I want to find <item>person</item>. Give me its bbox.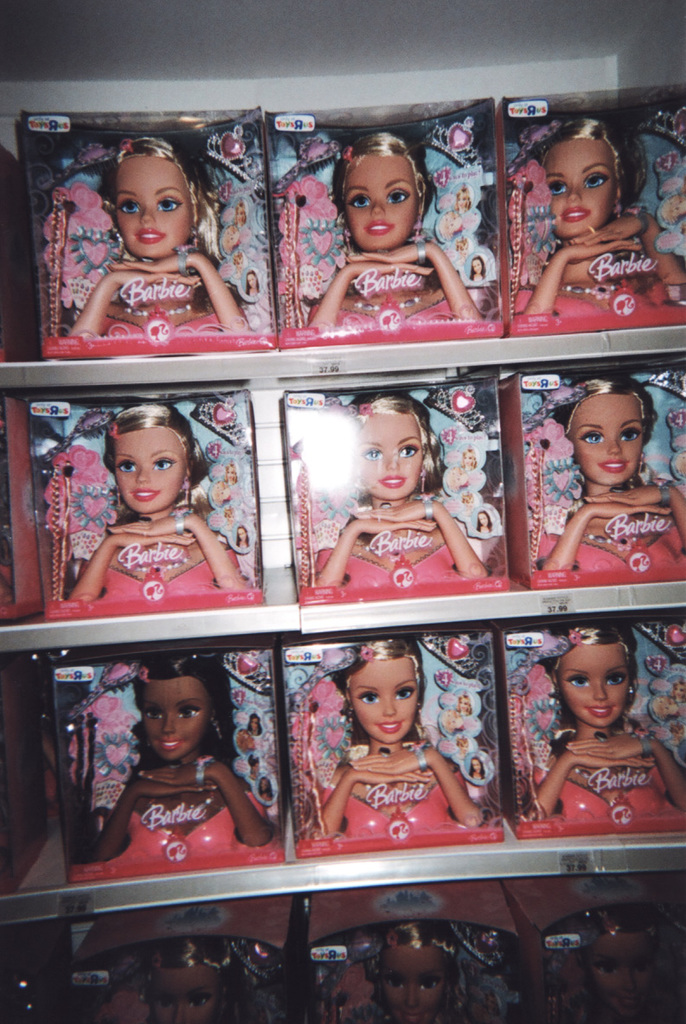
[113,928,267,1023].
